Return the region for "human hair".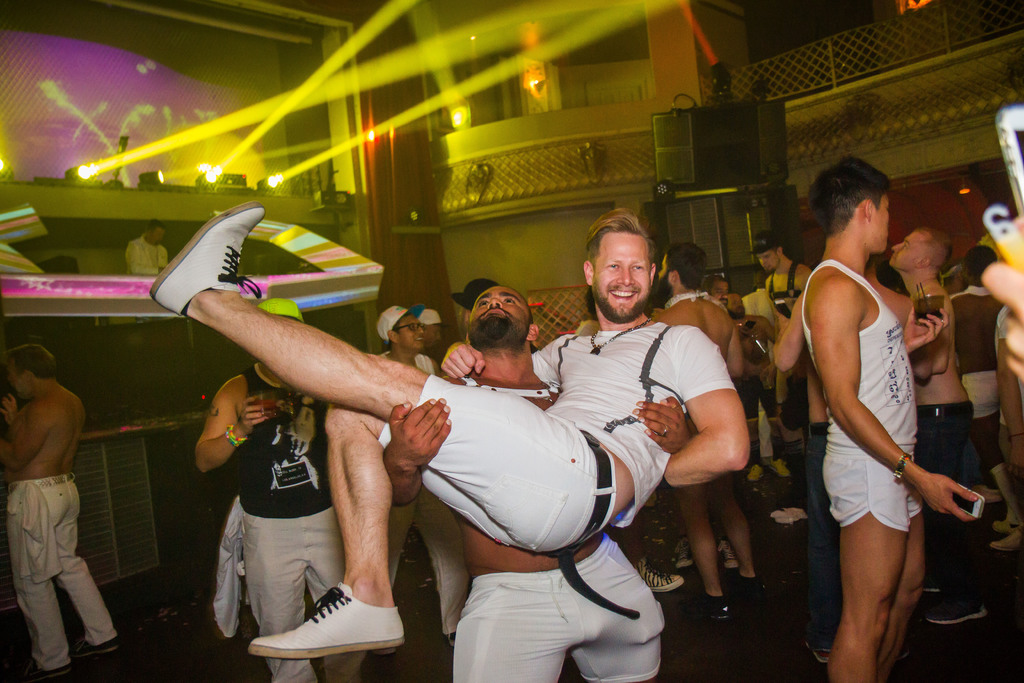
BBox(703, 269, 730, 295).
